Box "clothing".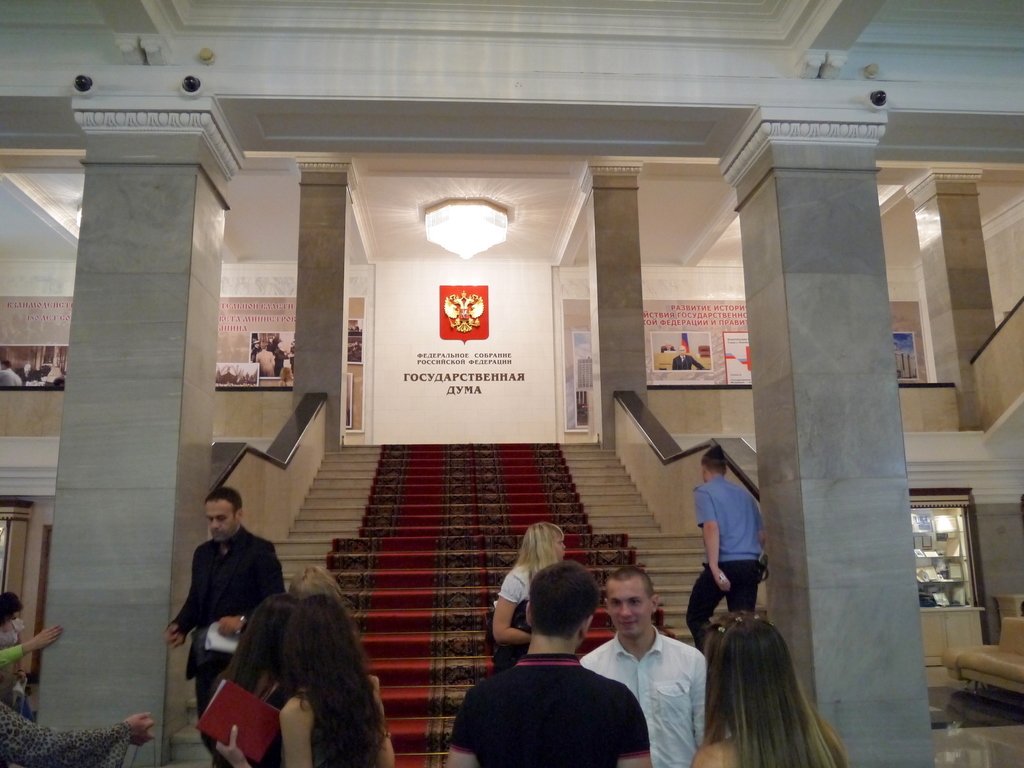
detection(0, 633, 19, 694).
